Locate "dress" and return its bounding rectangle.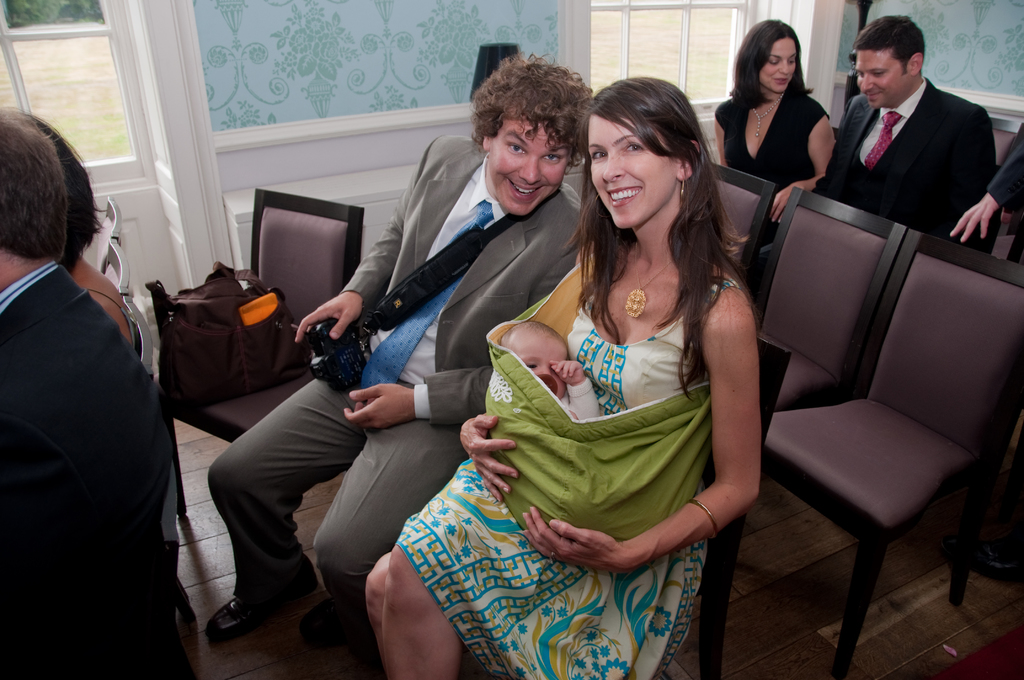
bbox=[394, 279, 736, 679].
